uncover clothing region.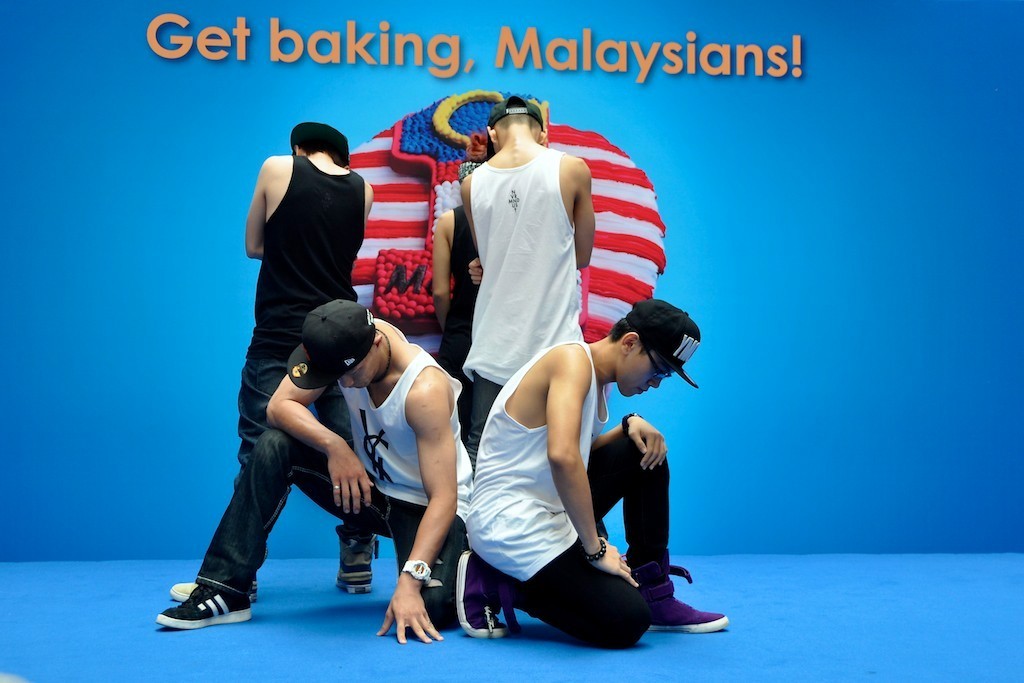
Uncovered: (433,202,485,385).
